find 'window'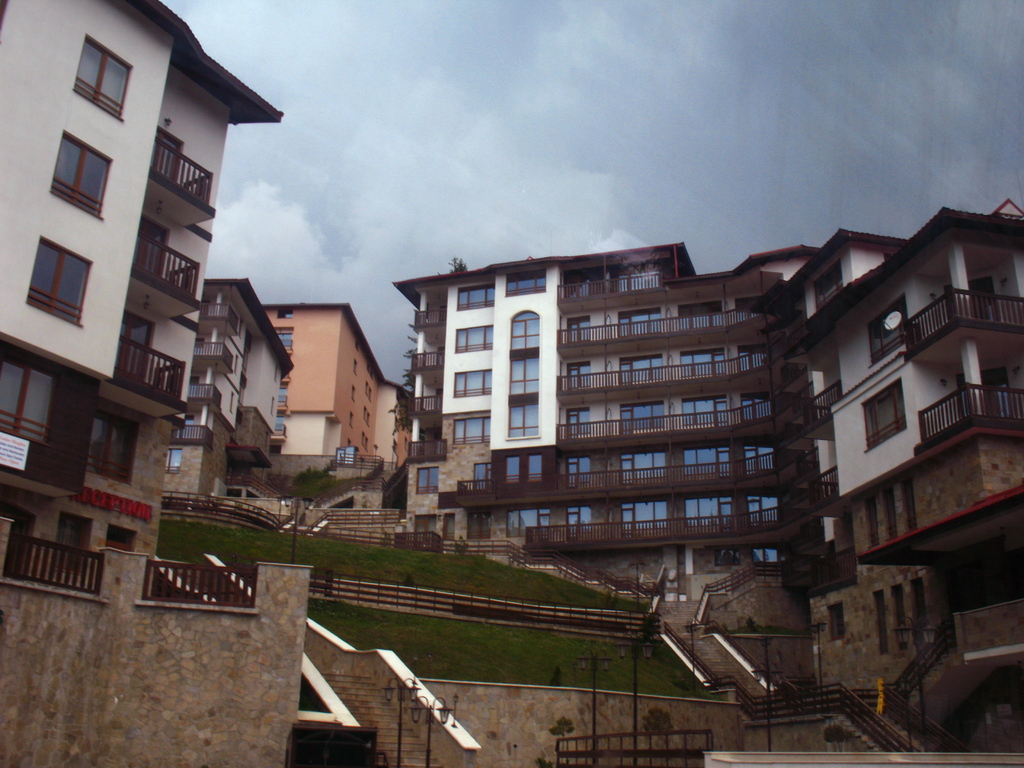
865/373/907/450
